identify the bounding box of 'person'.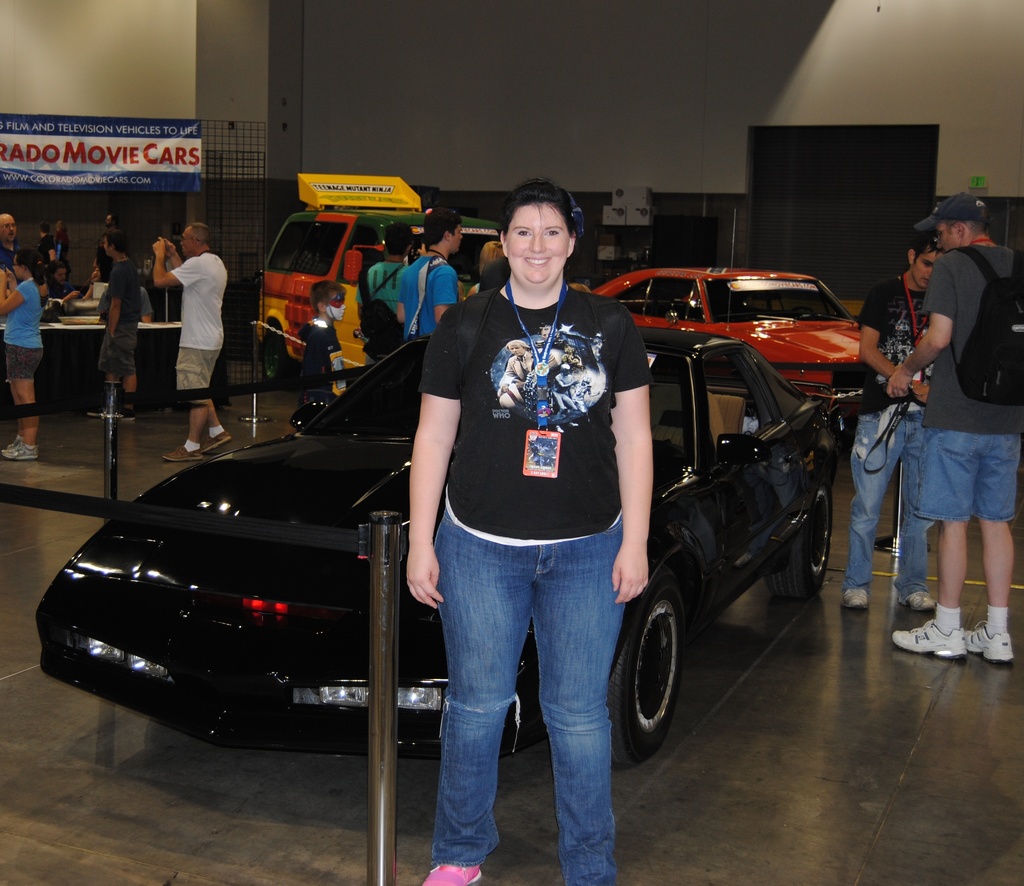
<bbox>293, 282, 350, 400</bbox>.
